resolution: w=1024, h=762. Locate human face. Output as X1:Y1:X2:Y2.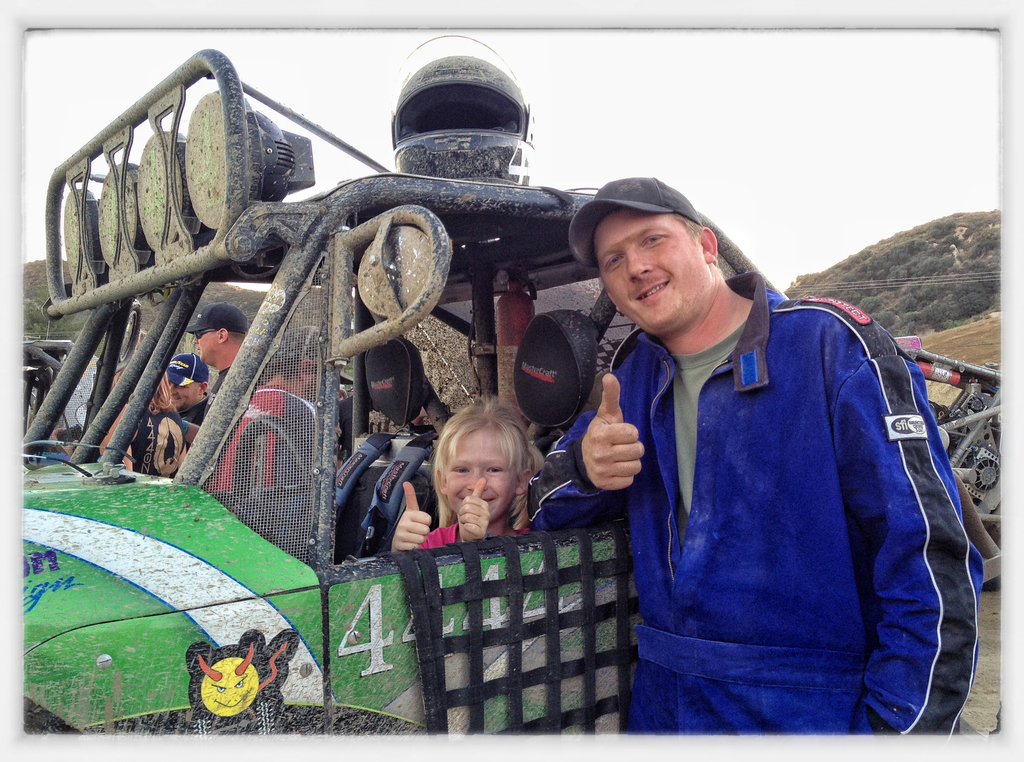
193:331:216:359.
